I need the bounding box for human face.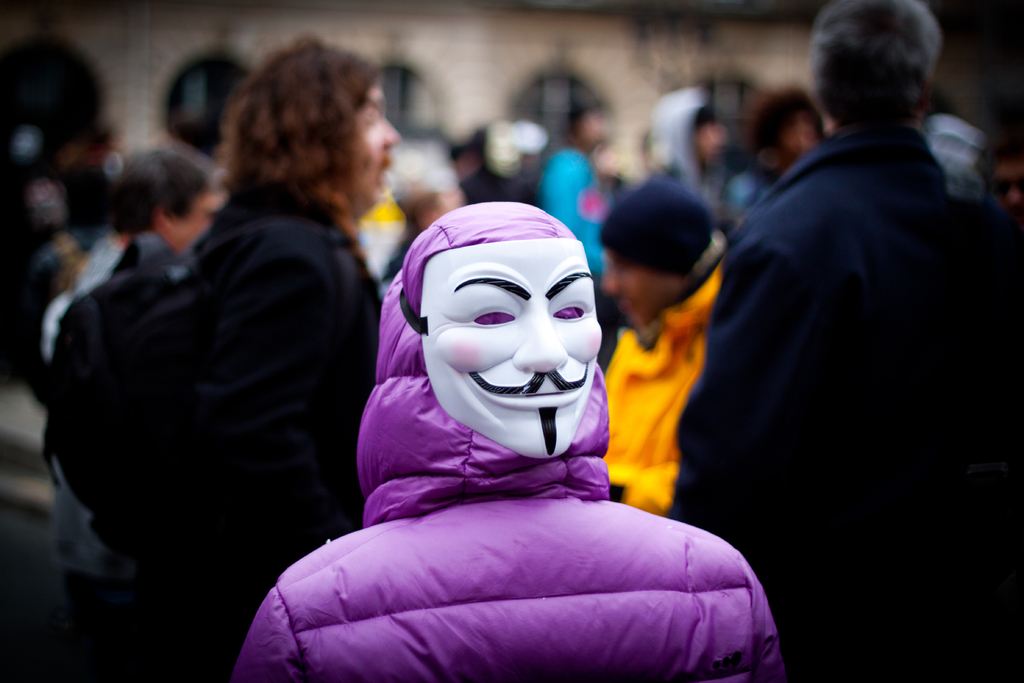
Here it is: bbox=(355, 73, 399, 210).
